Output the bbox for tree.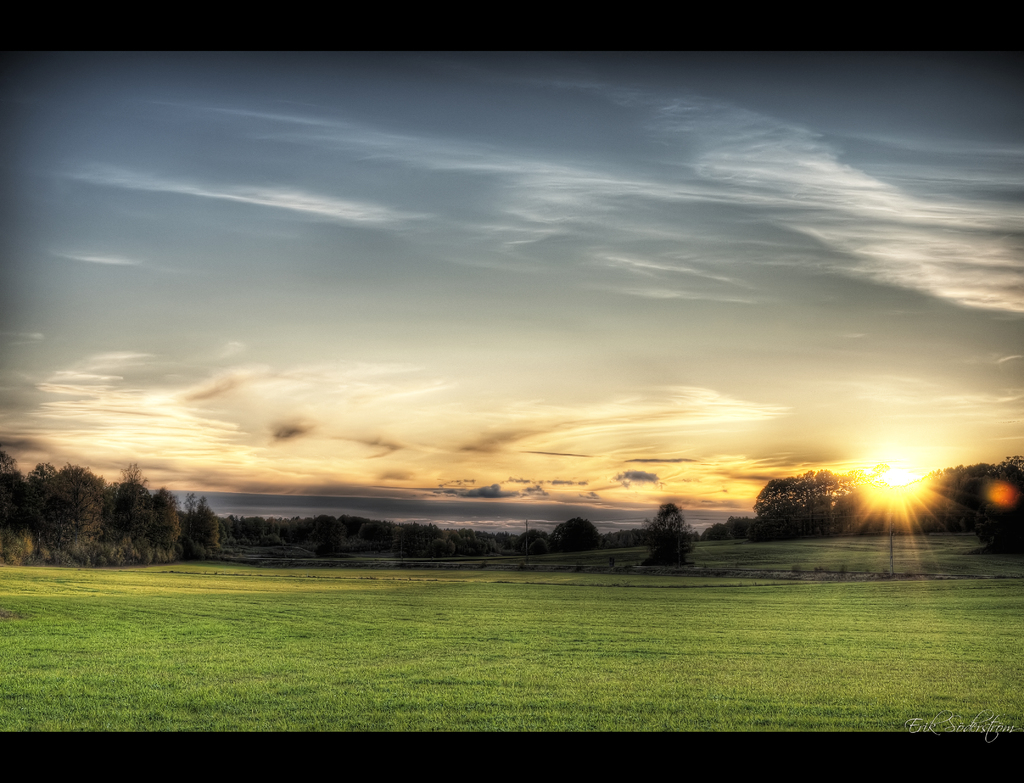
[left=758, top=472, right=809, bottom=531].
